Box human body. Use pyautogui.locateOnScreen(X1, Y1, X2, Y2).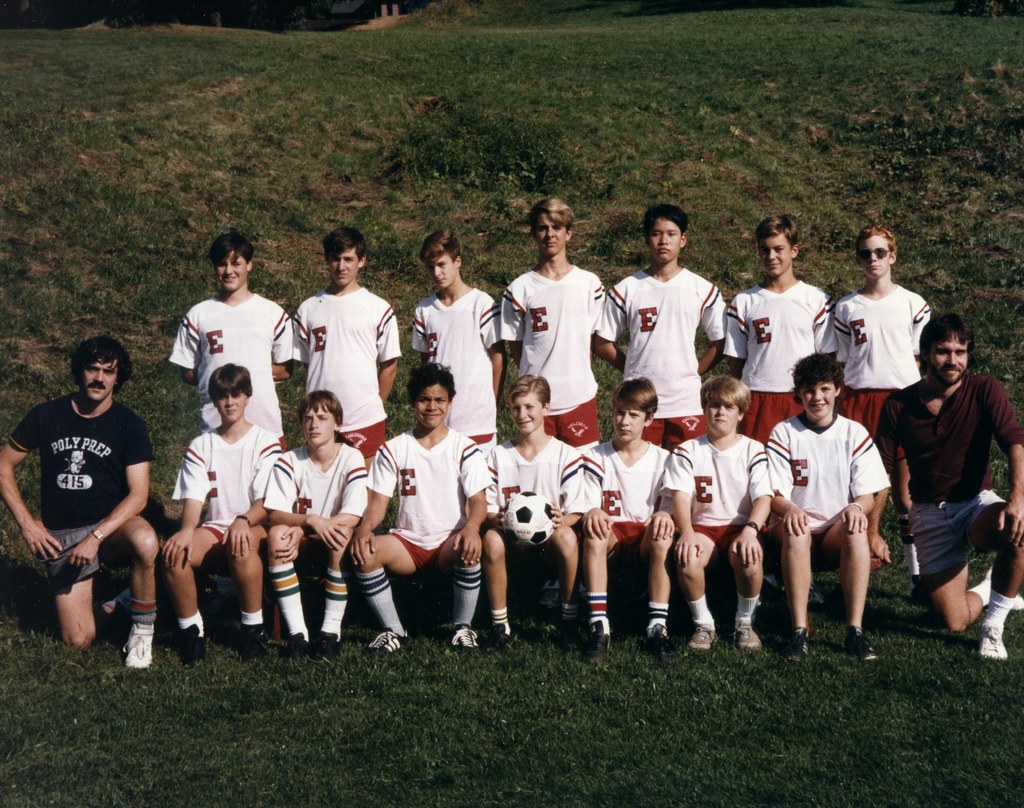
pyautogui.locateOnScreen(154, 365, 276, 651).
